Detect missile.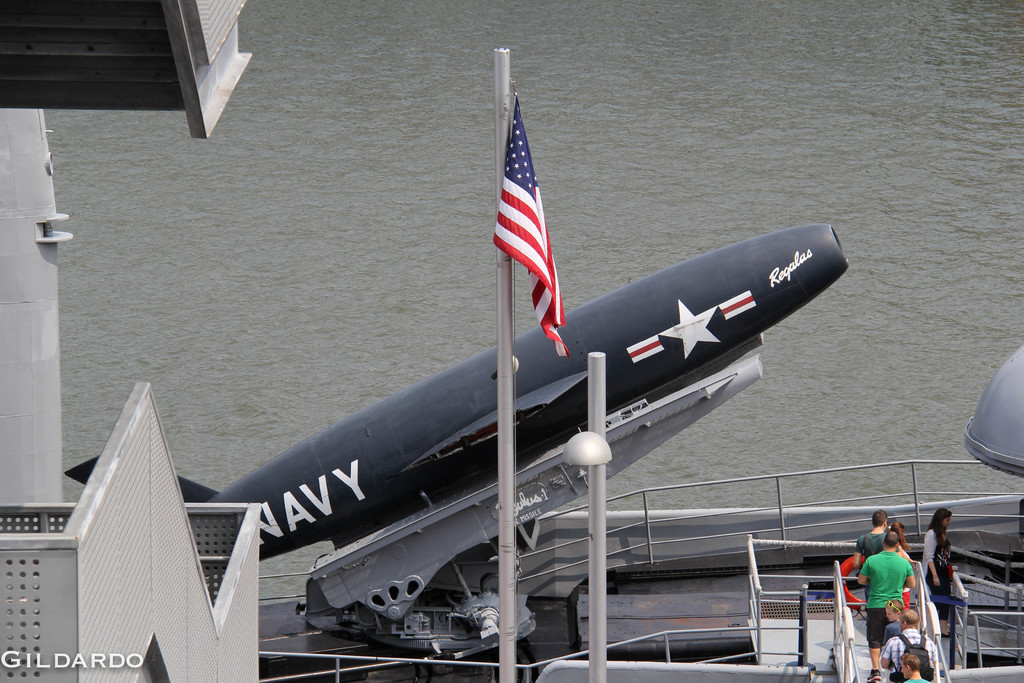
Detected at 184:171:892:621.
